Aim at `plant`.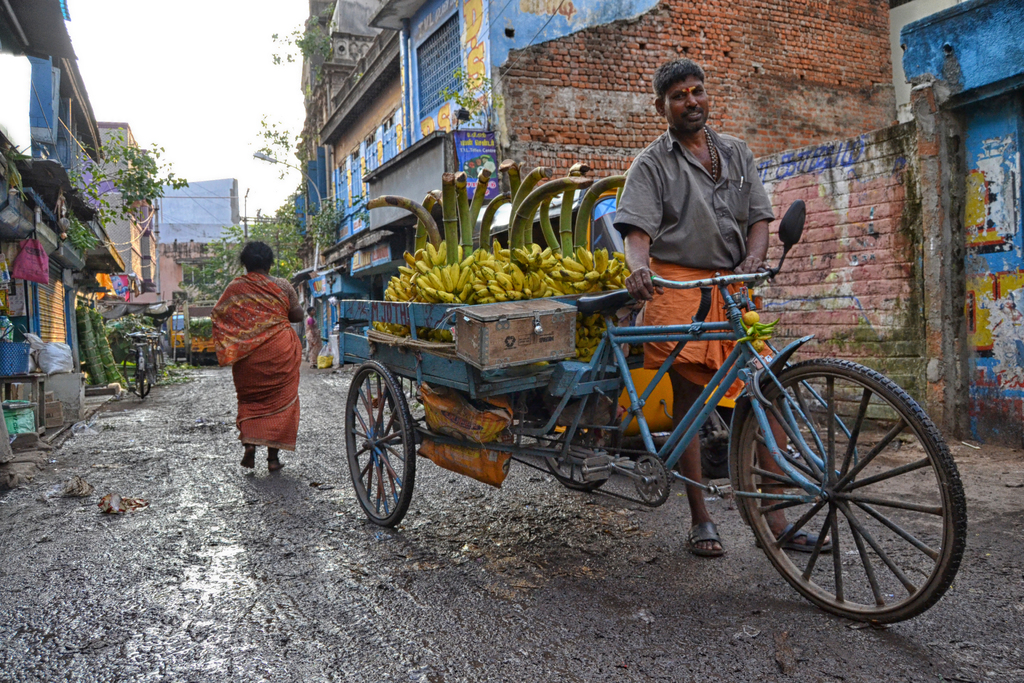
Aimed at x1=120 y1=314 x2=208 y2=384.
